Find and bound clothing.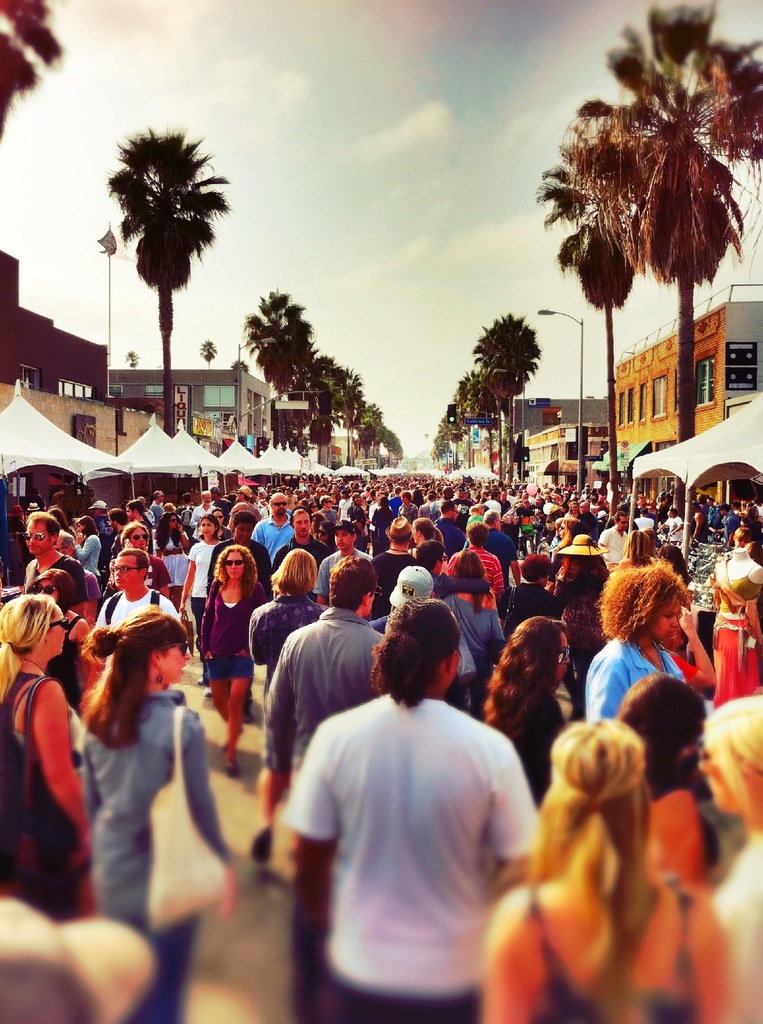
Bound: locate(701, 556, 750, 698).
